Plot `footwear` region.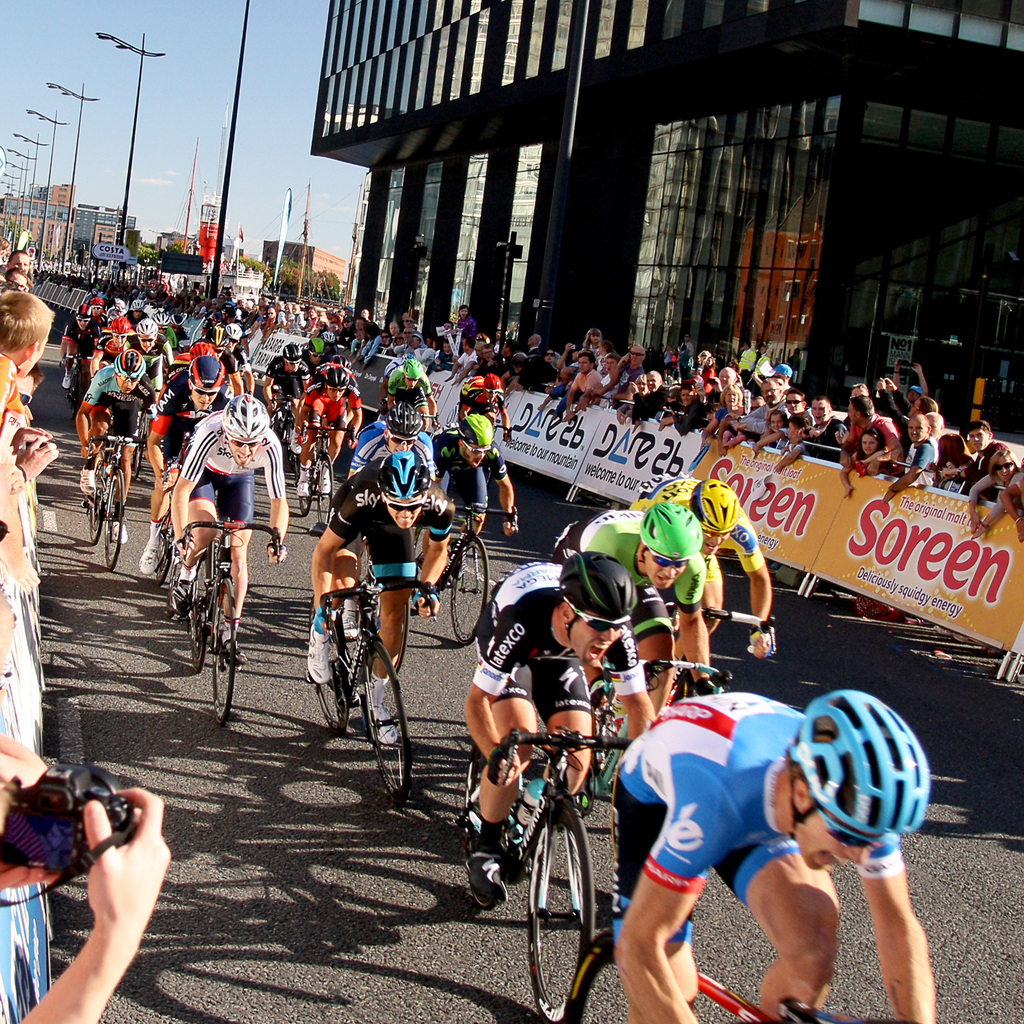
Plotted at 142:531:172:577.
